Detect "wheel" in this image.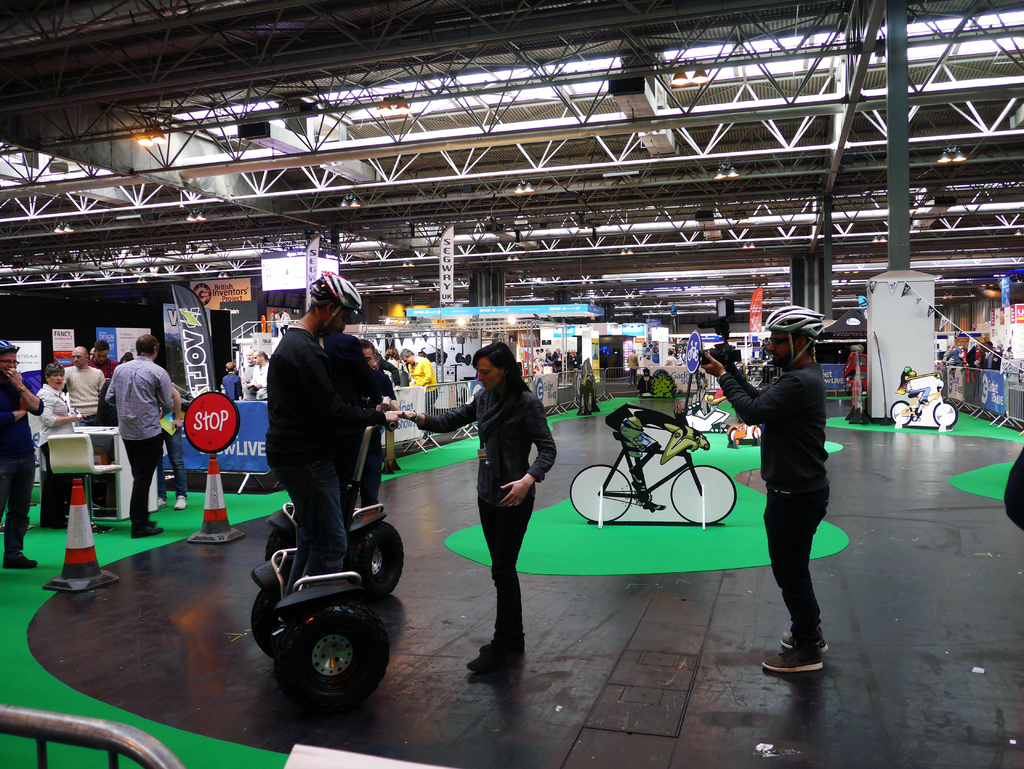
Detection: x1=263 y1=620 x2=381 y2=711.
